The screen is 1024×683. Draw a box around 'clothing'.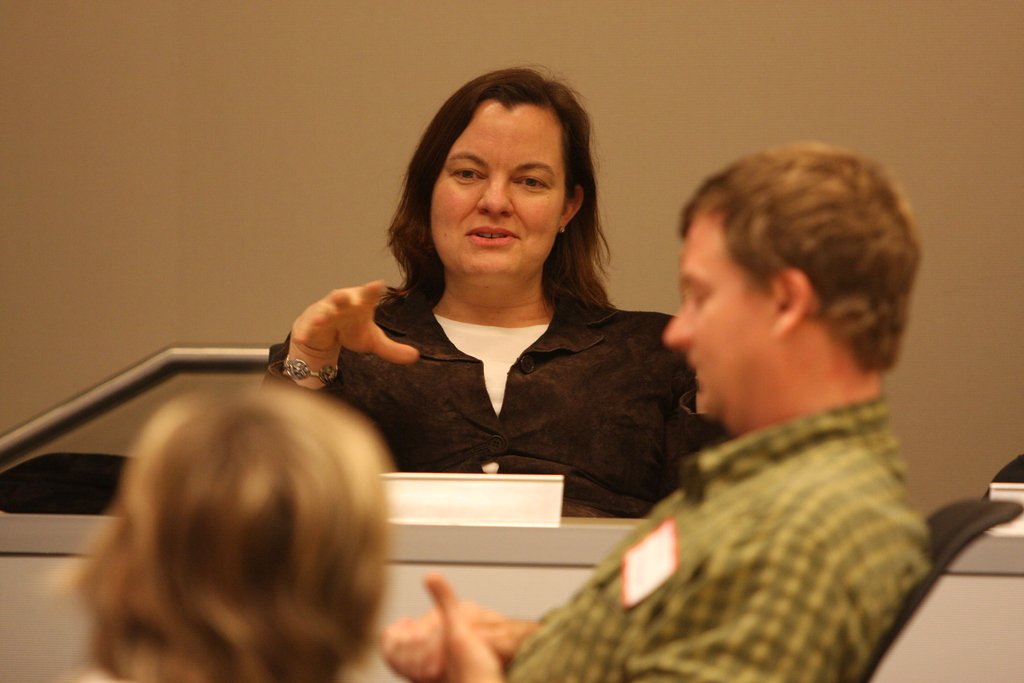
left=238, top=278, right=735, bottom=506.
